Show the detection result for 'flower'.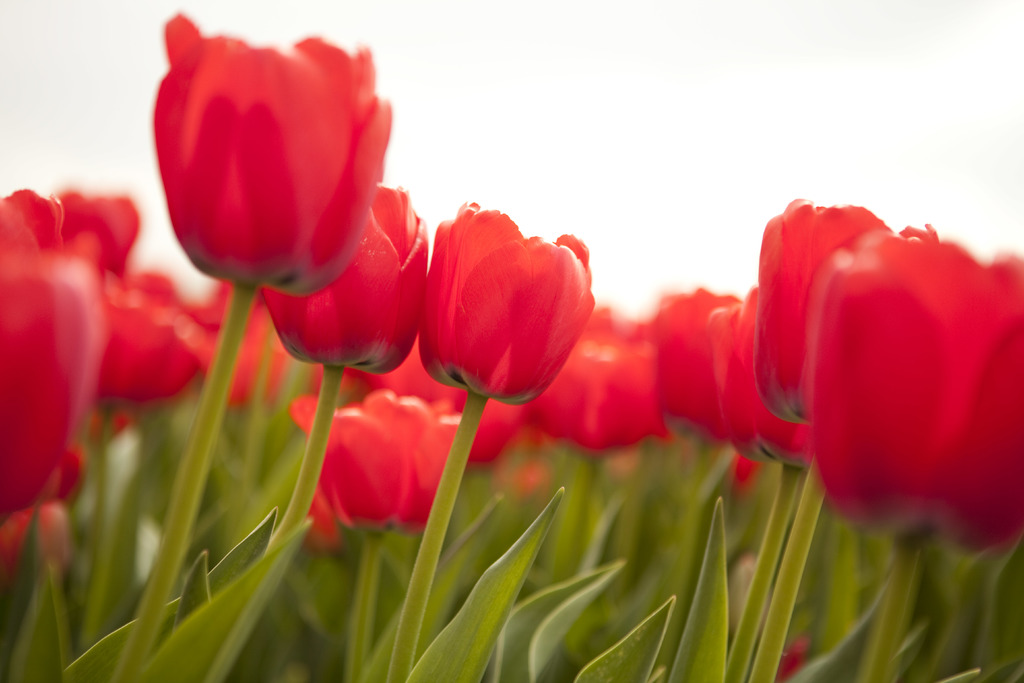
{"x1": 704, "y1": 285, "x2": 778, "y2": 470}.
